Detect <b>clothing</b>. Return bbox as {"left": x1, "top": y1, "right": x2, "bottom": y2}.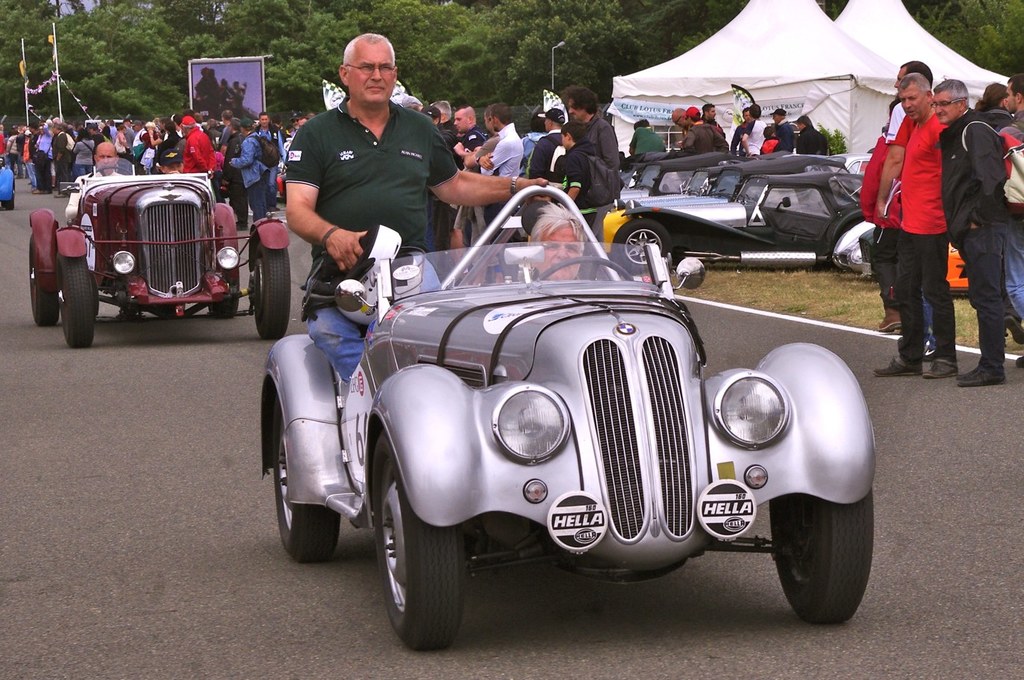
{"left": 518, "top": 128, "right": 548, "bottom": 177}.
